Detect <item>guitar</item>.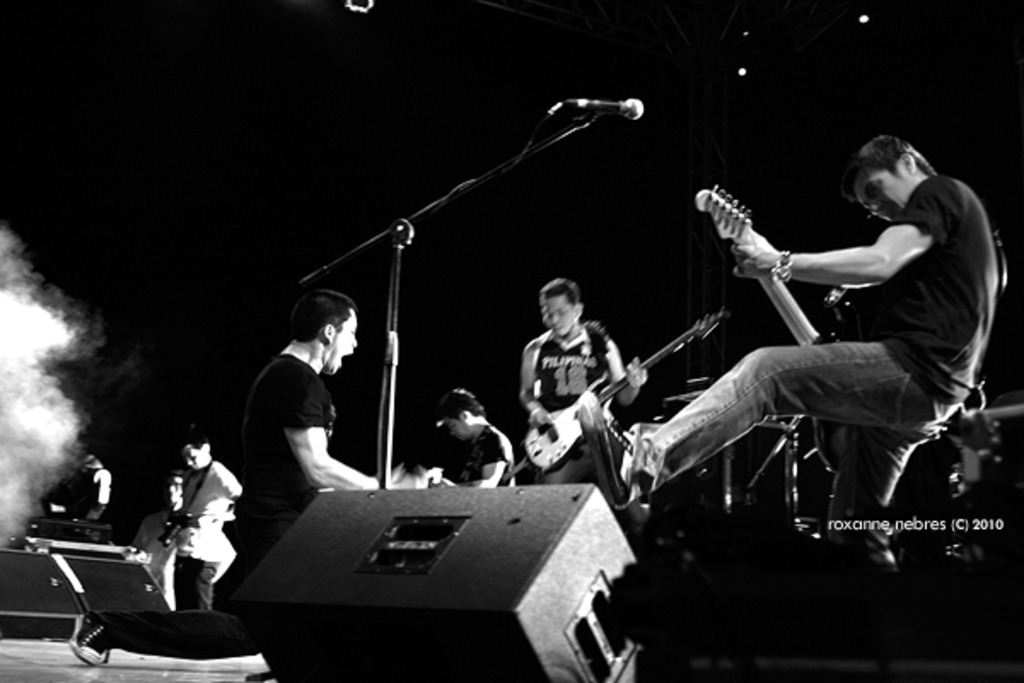
Detected at box=[521, 314, 734, 473].
